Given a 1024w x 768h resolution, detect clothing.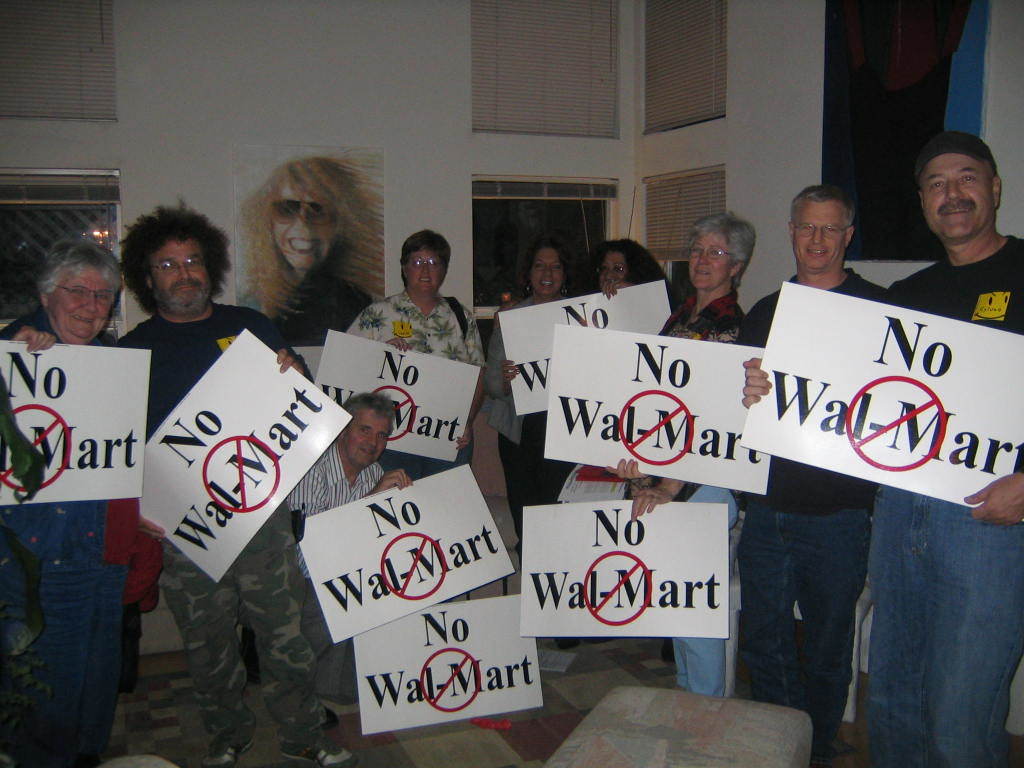
8,294,120,758.
